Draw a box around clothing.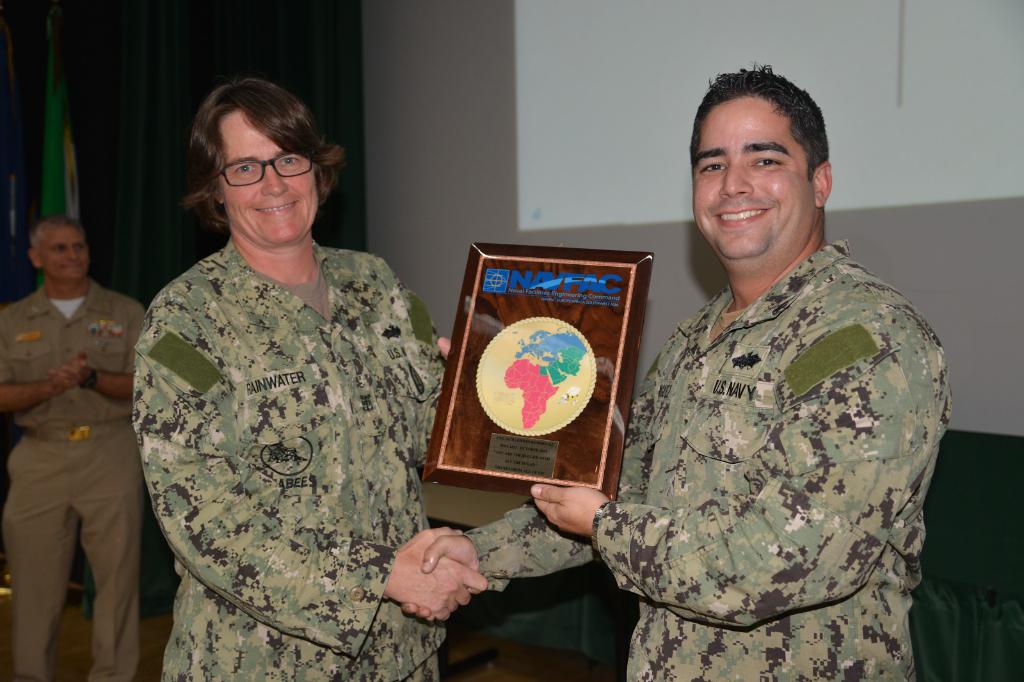
[461, 238, 951, 681].
